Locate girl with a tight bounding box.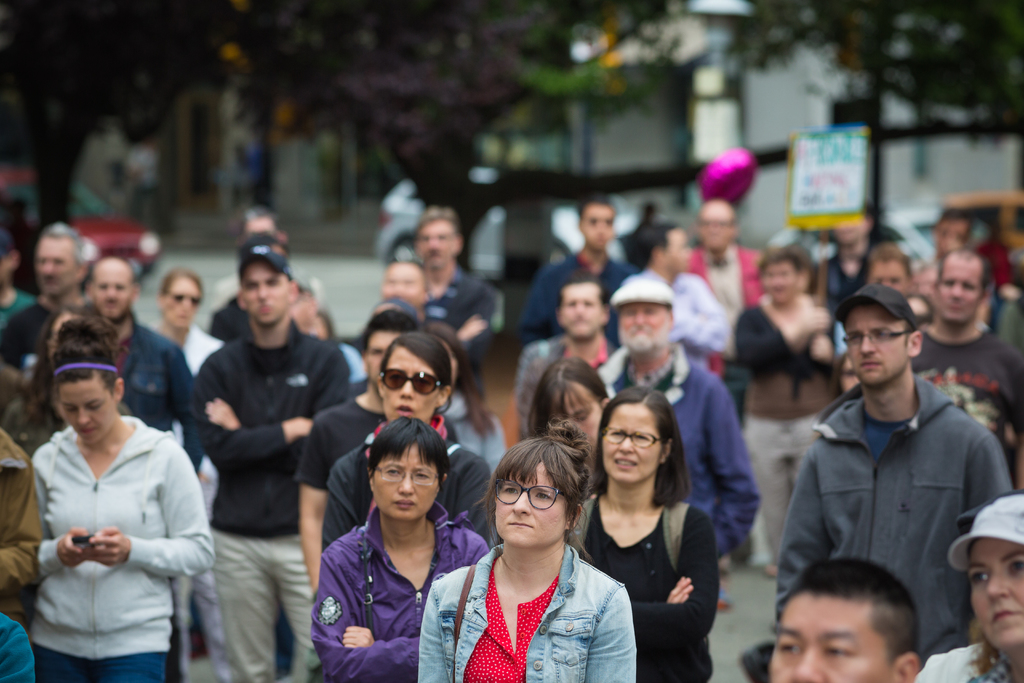
crop(0, 399, 38, 675).
